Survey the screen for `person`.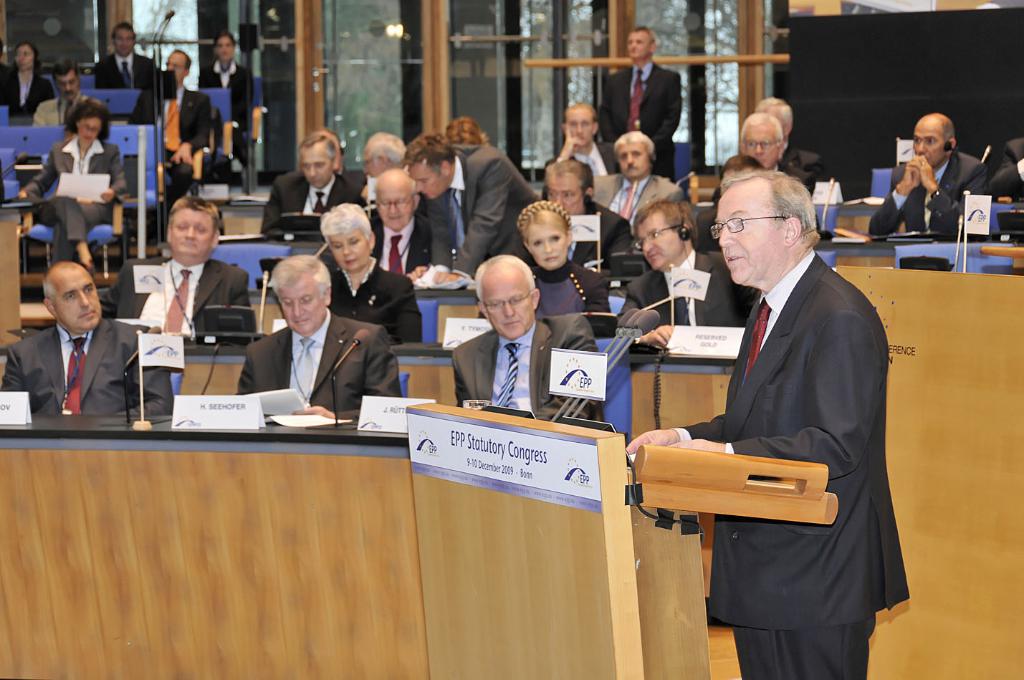
Survey found: bbox=(0, 43, 55, 127).
